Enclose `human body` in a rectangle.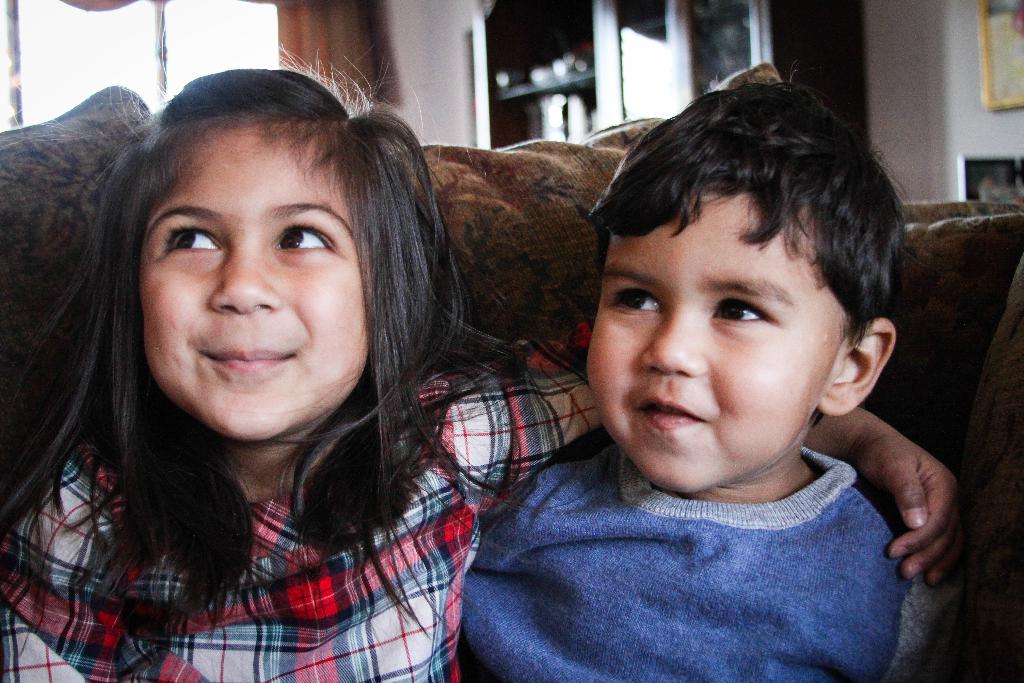
[left=0, top=47, right=973, bottom=682].
